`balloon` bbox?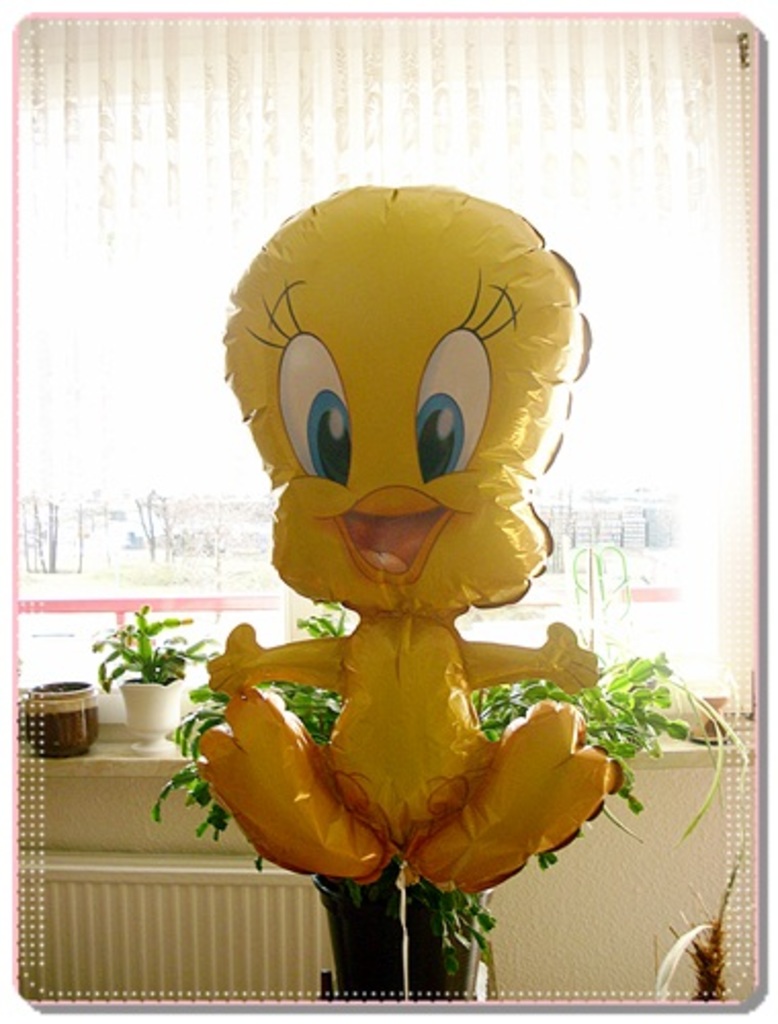
Rect(192, 178, 616, 889)
